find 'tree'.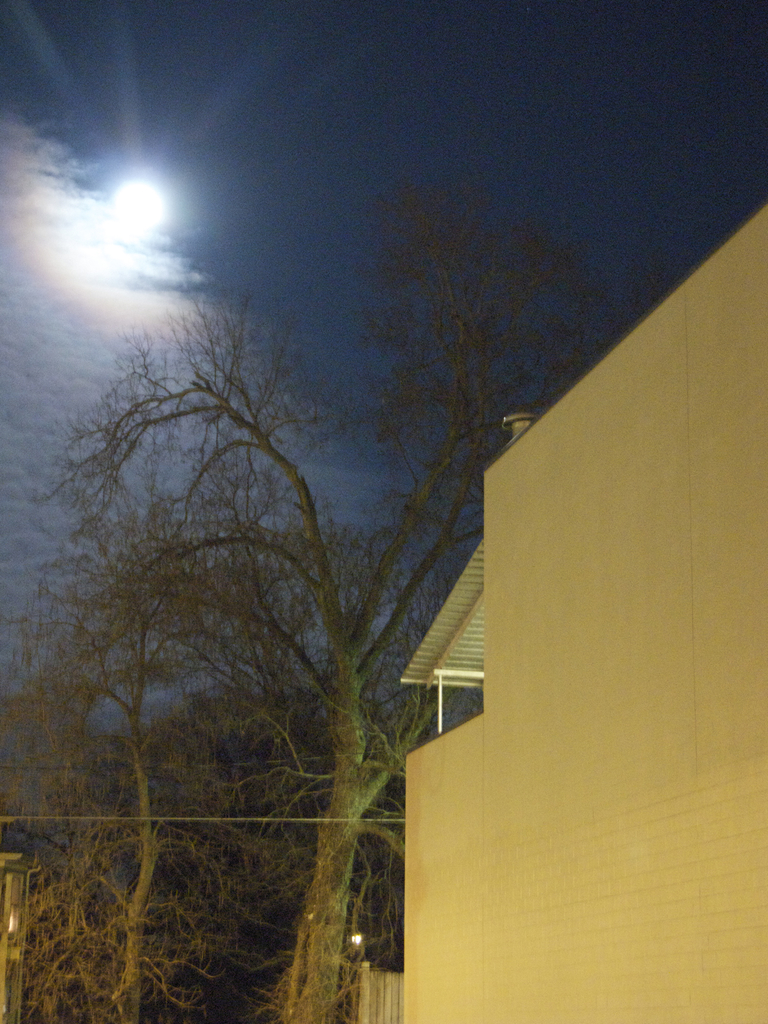
x1=27 y1=116 x2=632 y2=975.
